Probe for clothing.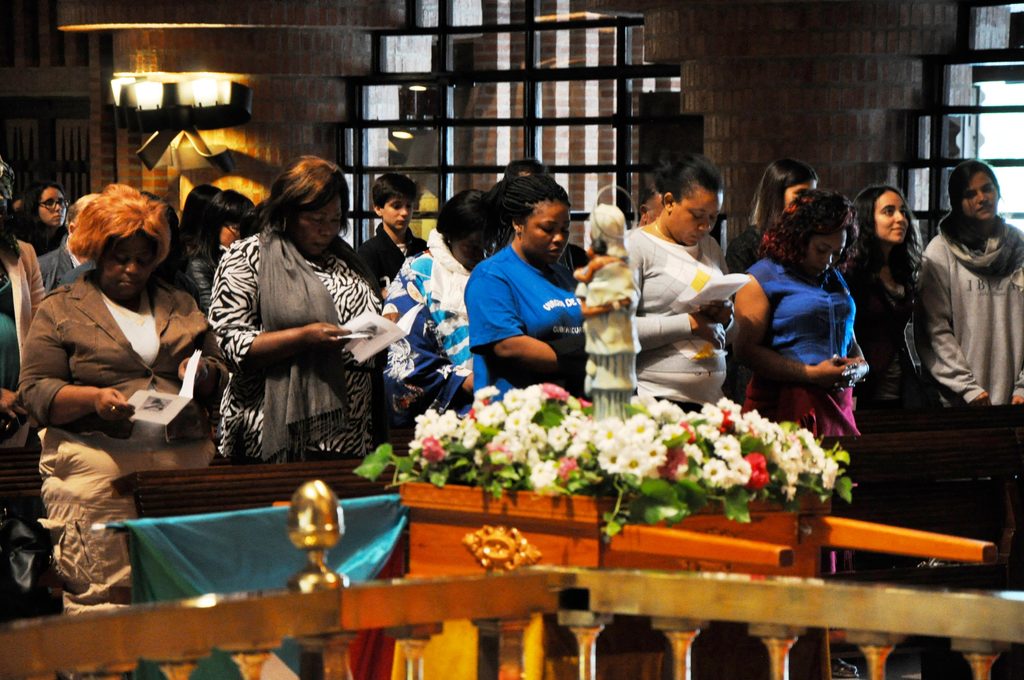
Probe result: [0,244,48,327].
